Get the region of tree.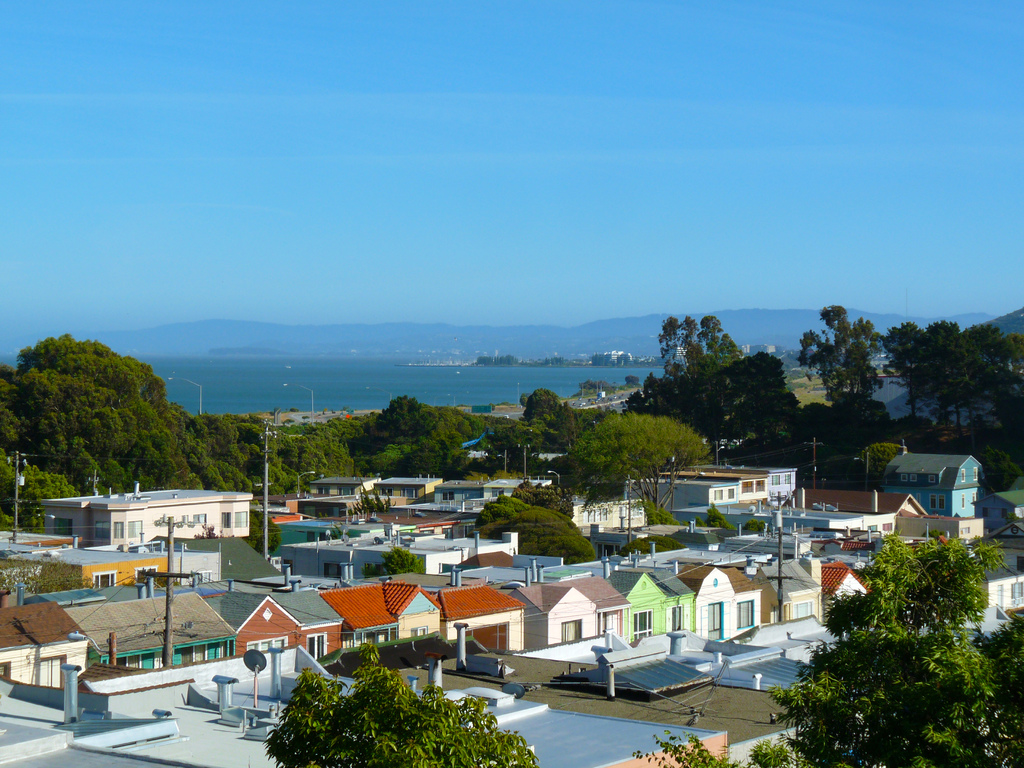
l=776, t=523, r=1012, b=743.
